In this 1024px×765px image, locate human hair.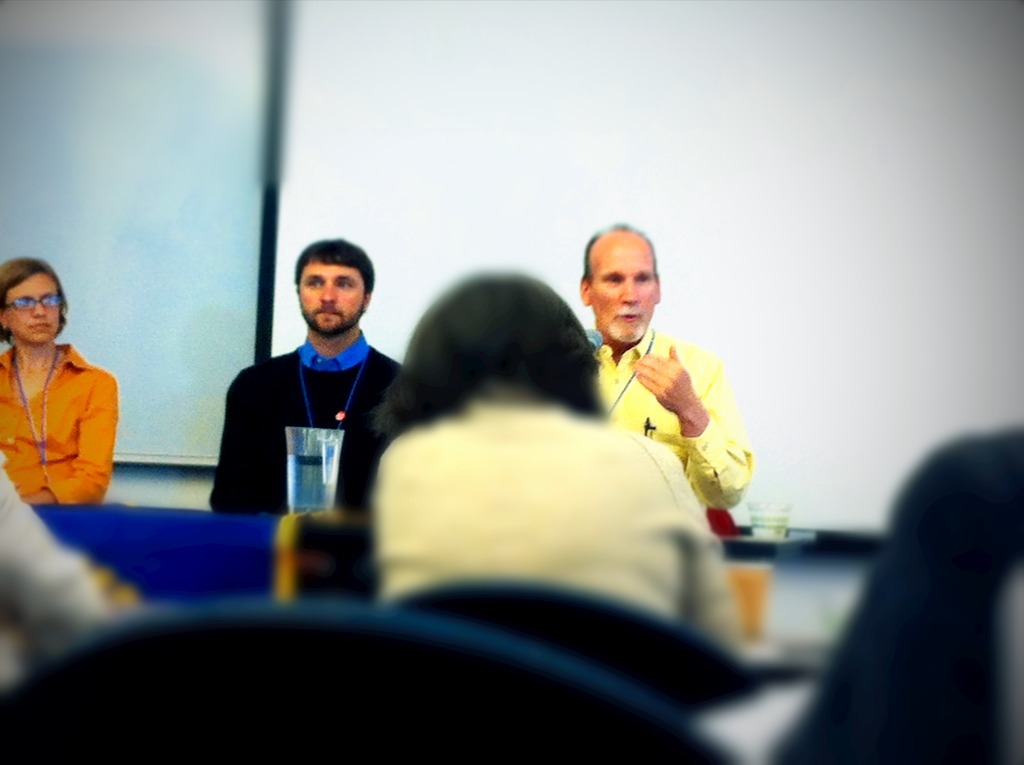
Bounding box: x1=396 y1=275 x2=604 y2=451.
